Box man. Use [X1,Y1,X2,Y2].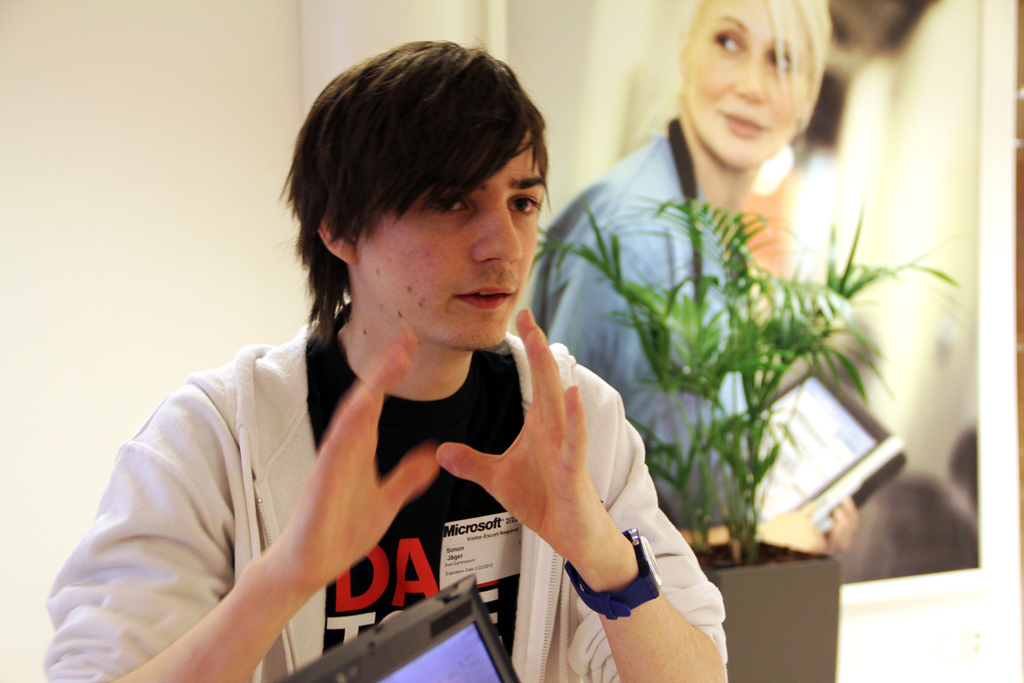
[62,50,730,658].
